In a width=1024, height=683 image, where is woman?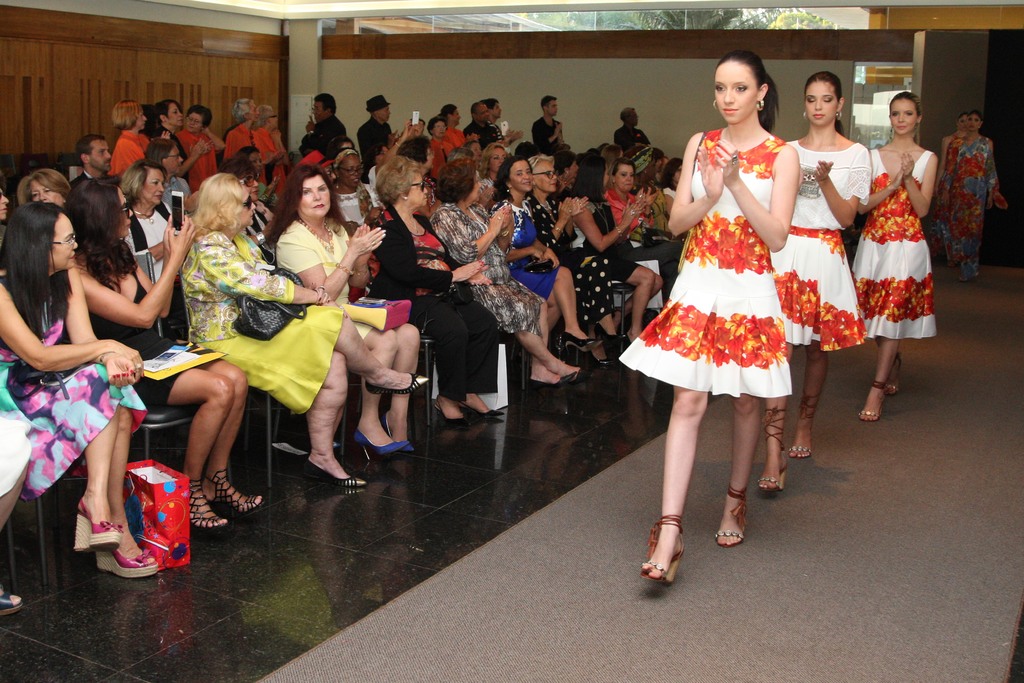
region(111, 103, 174, 173).
